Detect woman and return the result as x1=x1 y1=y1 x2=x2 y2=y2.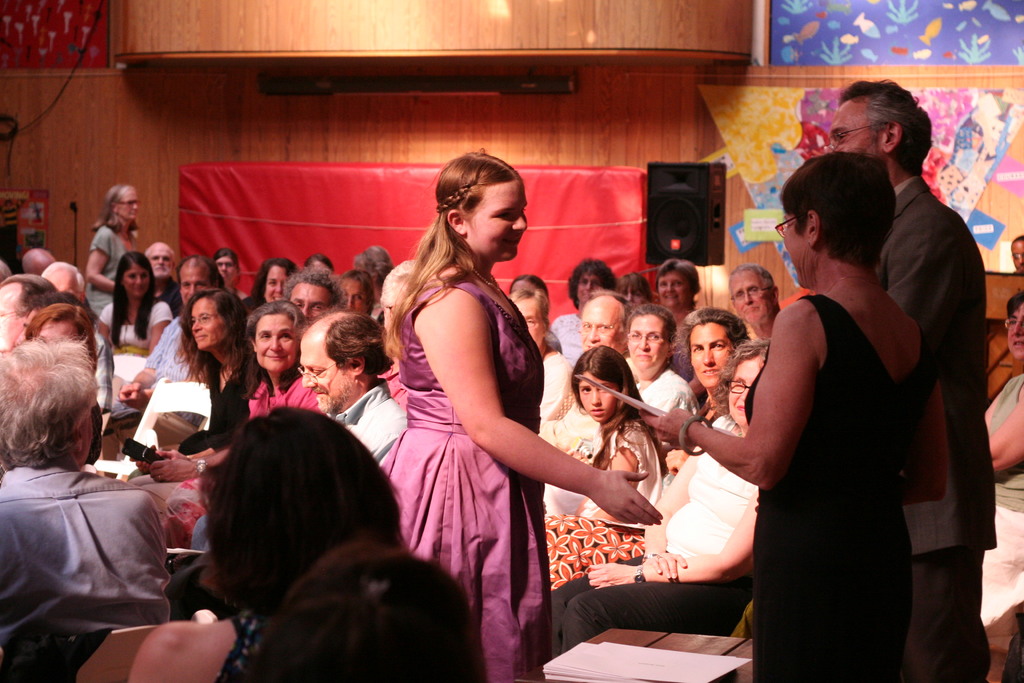
x1=511 y1=287 x2=566 y2=430.
